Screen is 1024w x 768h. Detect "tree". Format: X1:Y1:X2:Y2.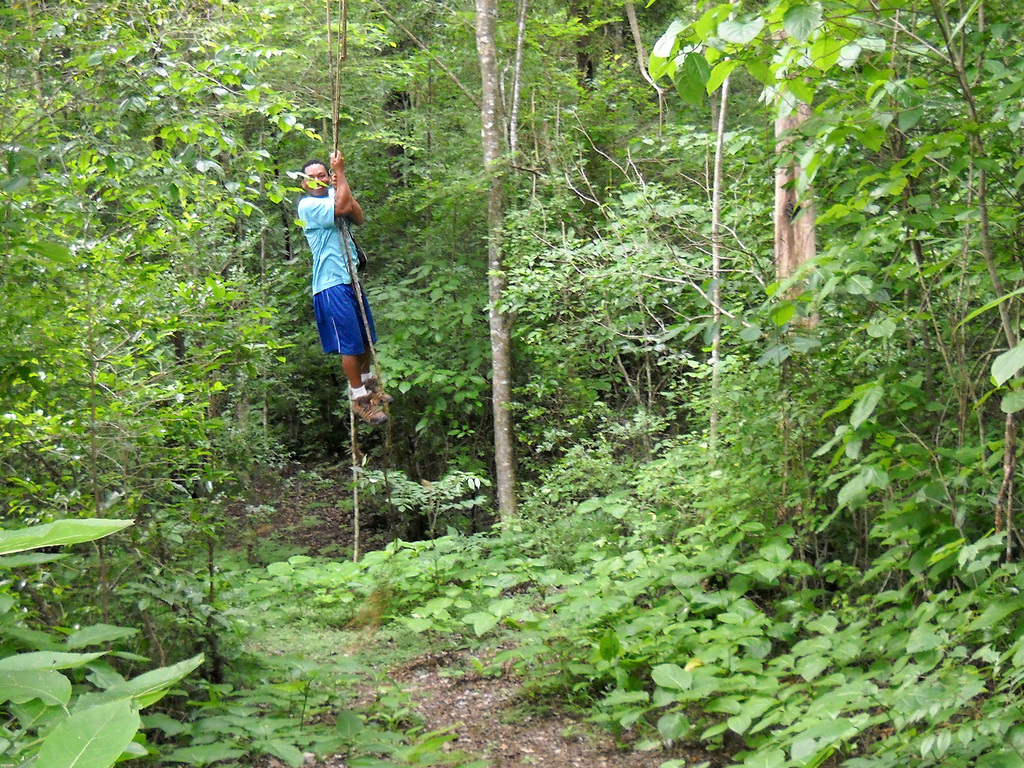
495:0:680:539.
